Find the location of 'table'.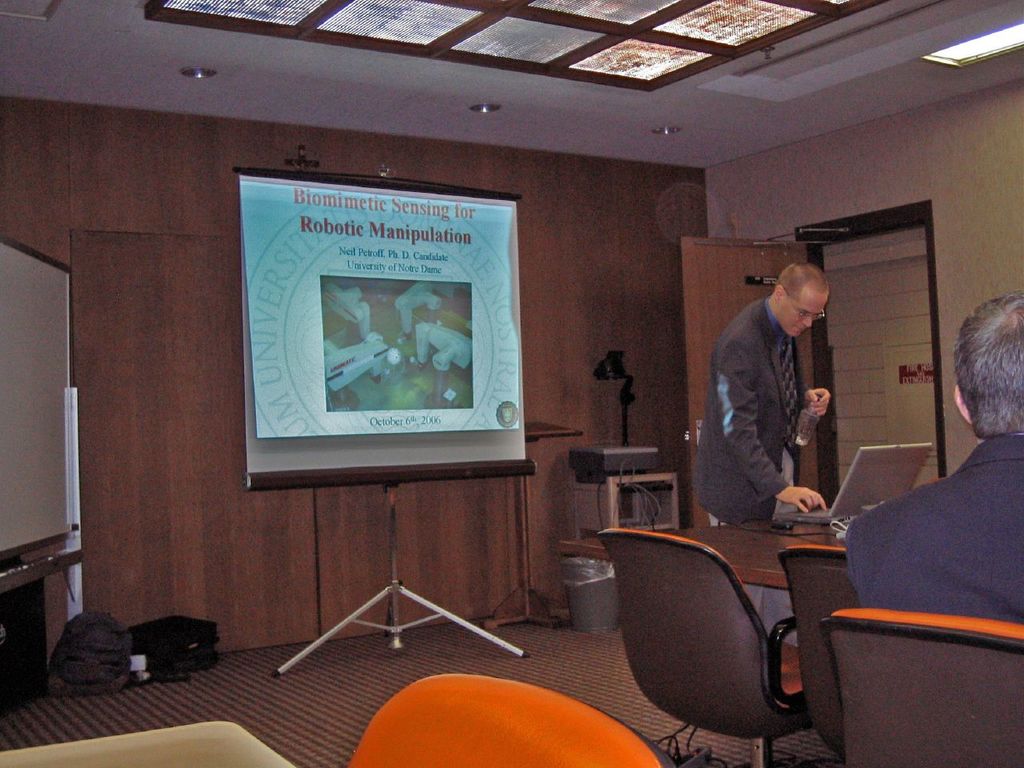
Location: {"x1": 661, "y1": 502, "x2": 848, "y2": 629}.
